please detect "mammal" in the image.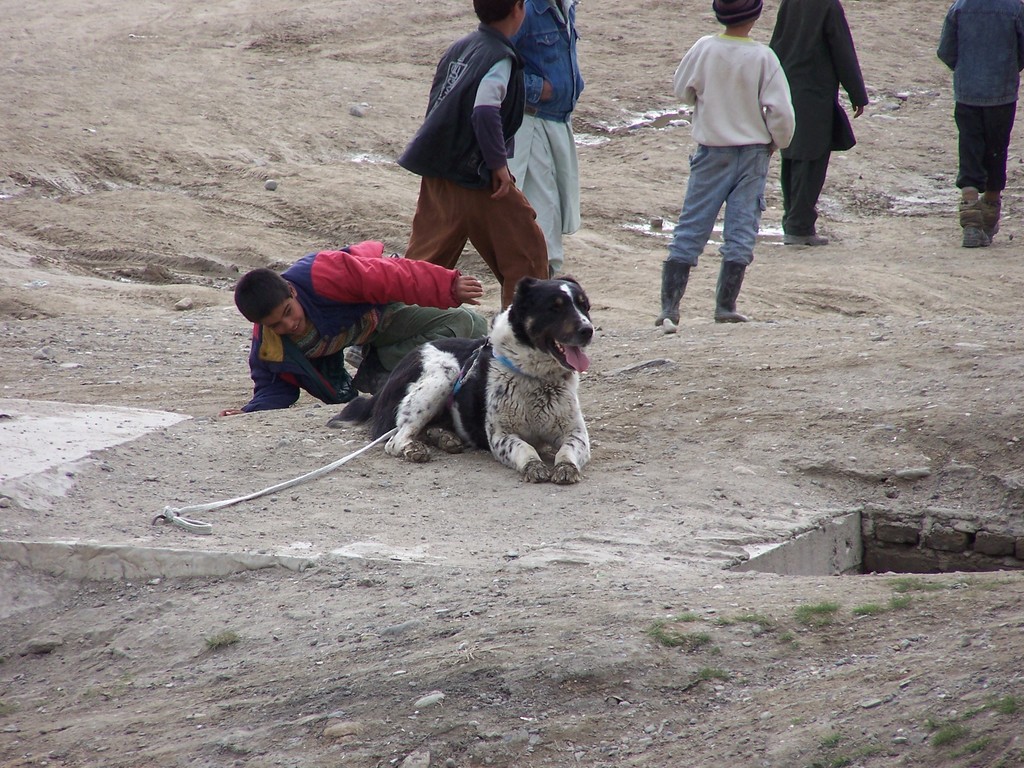
x1=512 y1=0 x2=578 y2=278.
